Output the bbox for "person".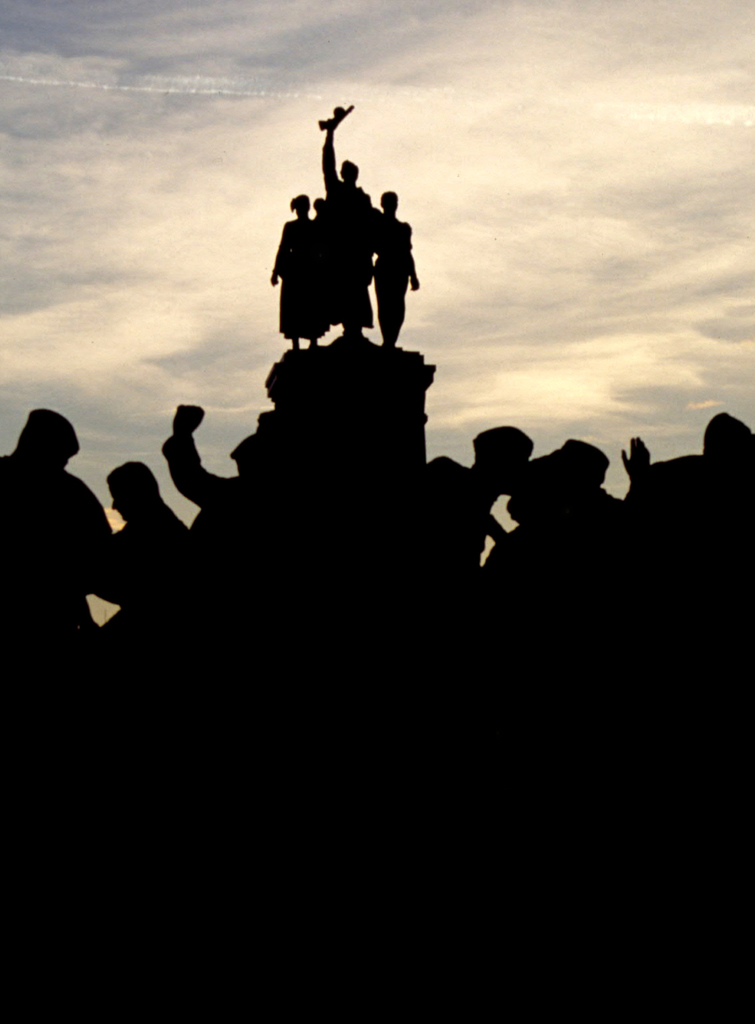
[319,123,378,333].
